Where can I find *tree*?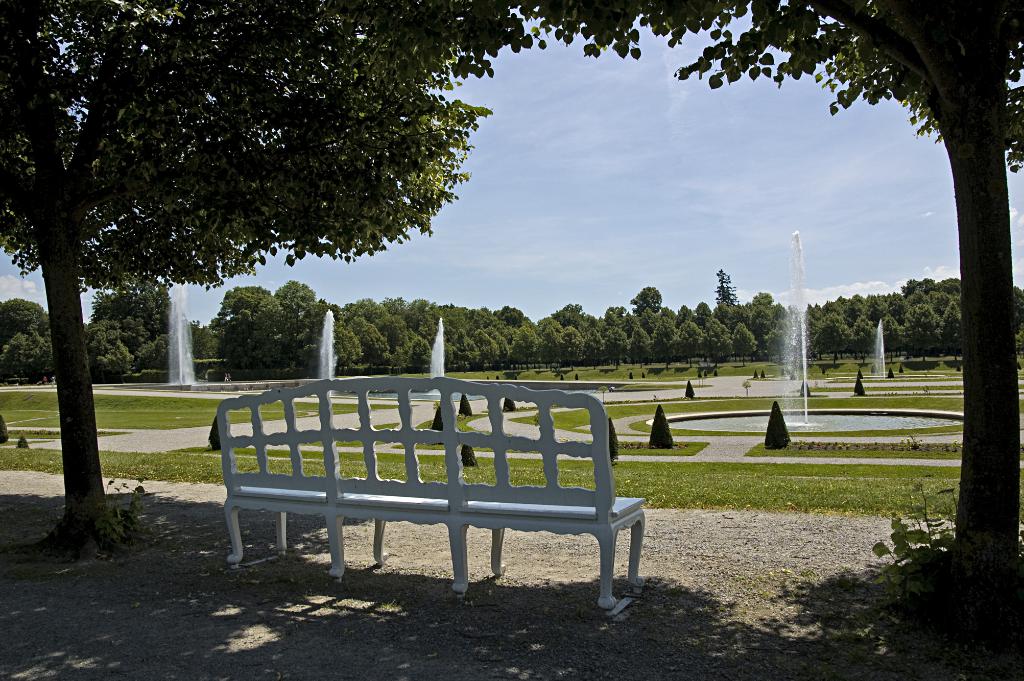
You can find it at [x1=307, y1=296, x2=359, y2=372].
